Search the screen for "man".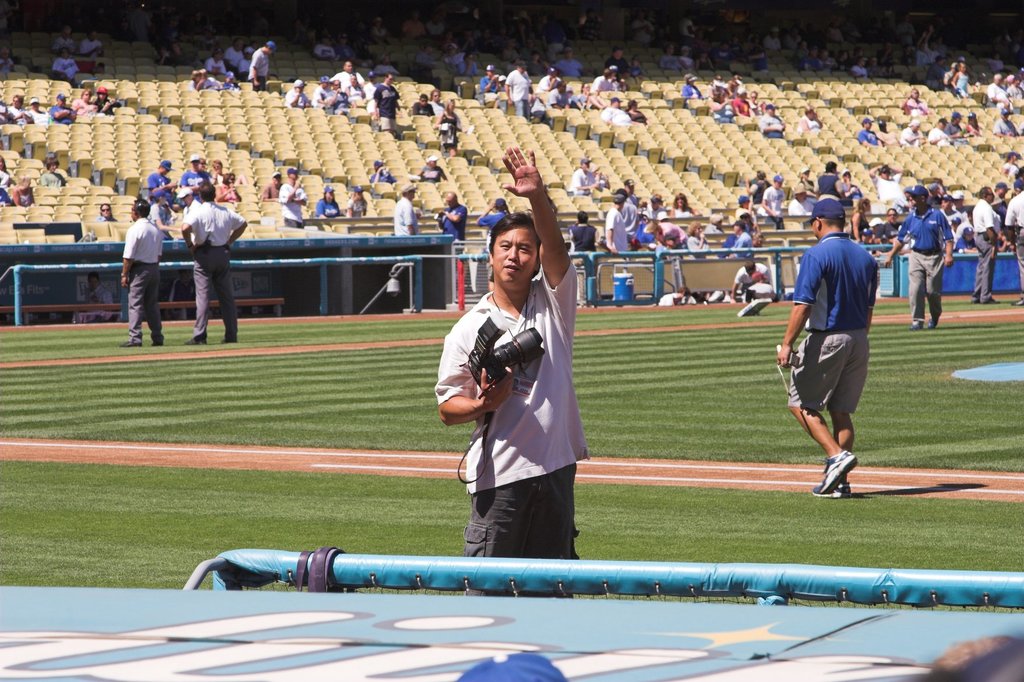
Found at detection(999, 181, 1023, 306).
